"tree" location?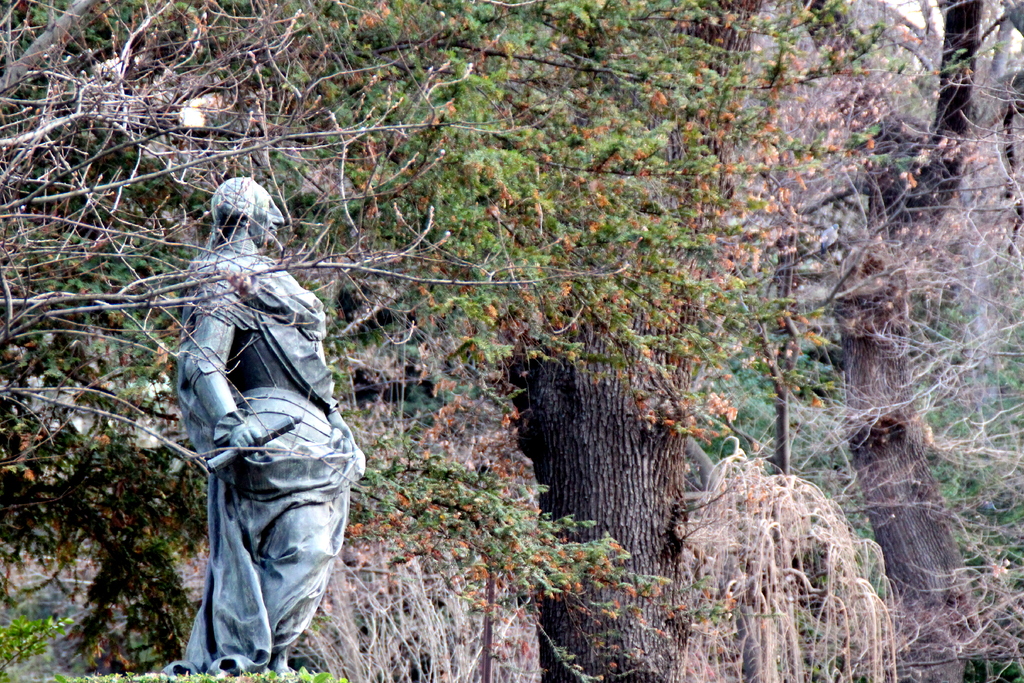
(0,0,631,473)
